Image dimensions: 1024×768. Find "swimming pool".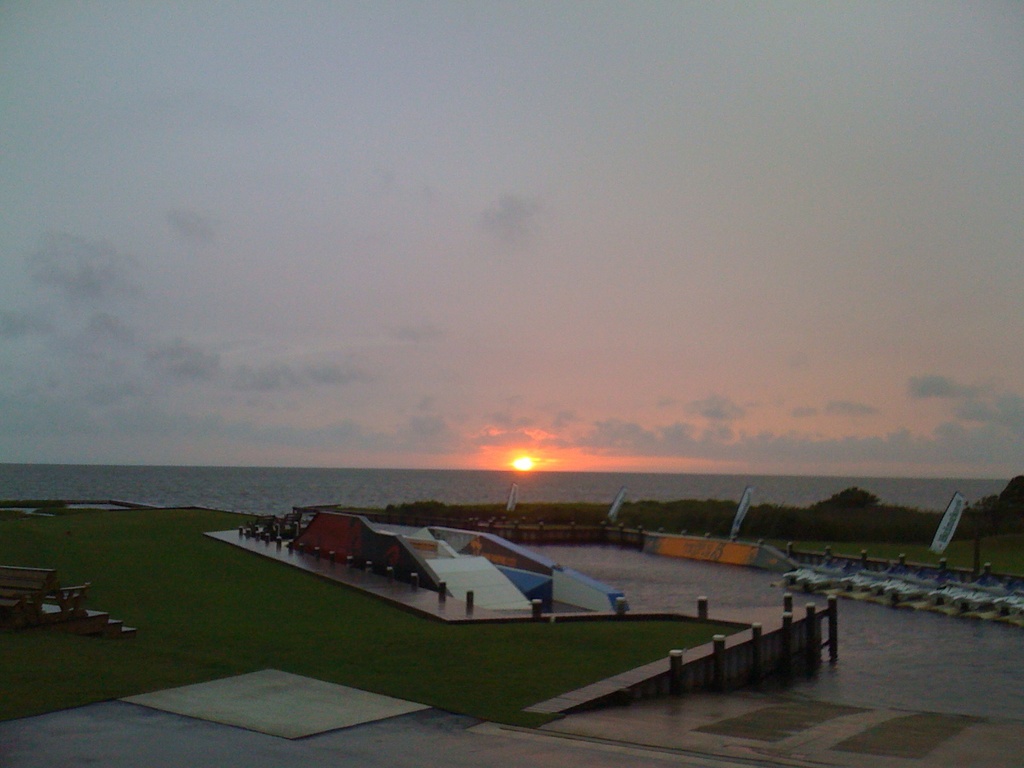
497:534:1023:724.
